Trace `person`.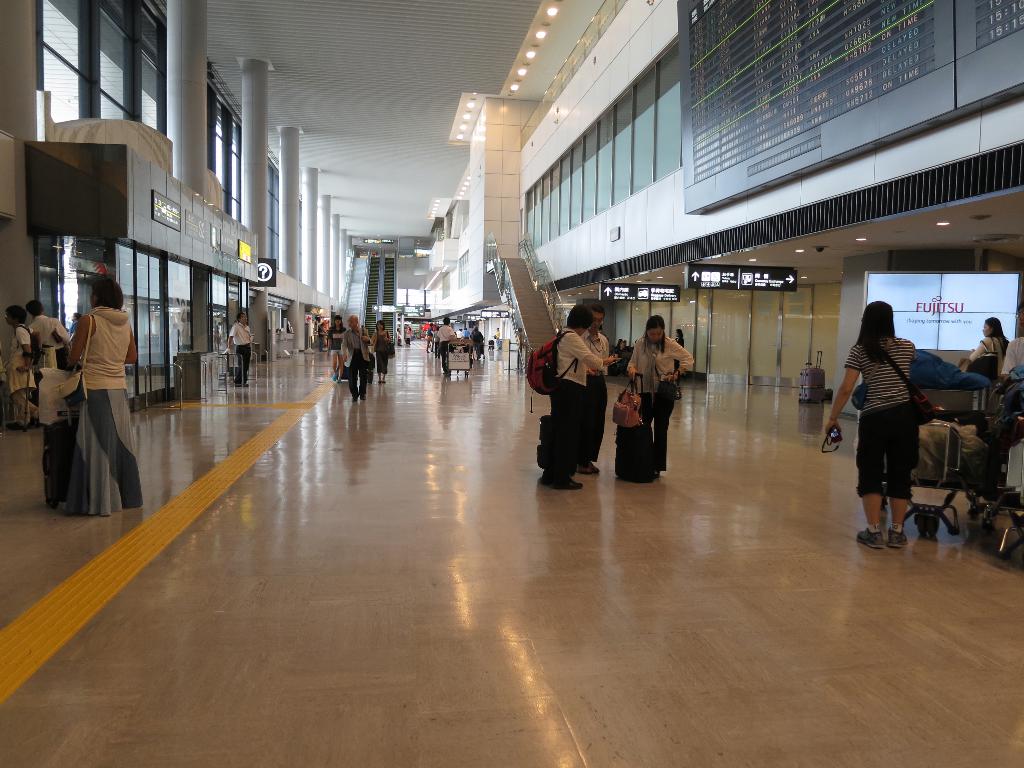
Traced to locate(50, 277, 140, 518).
